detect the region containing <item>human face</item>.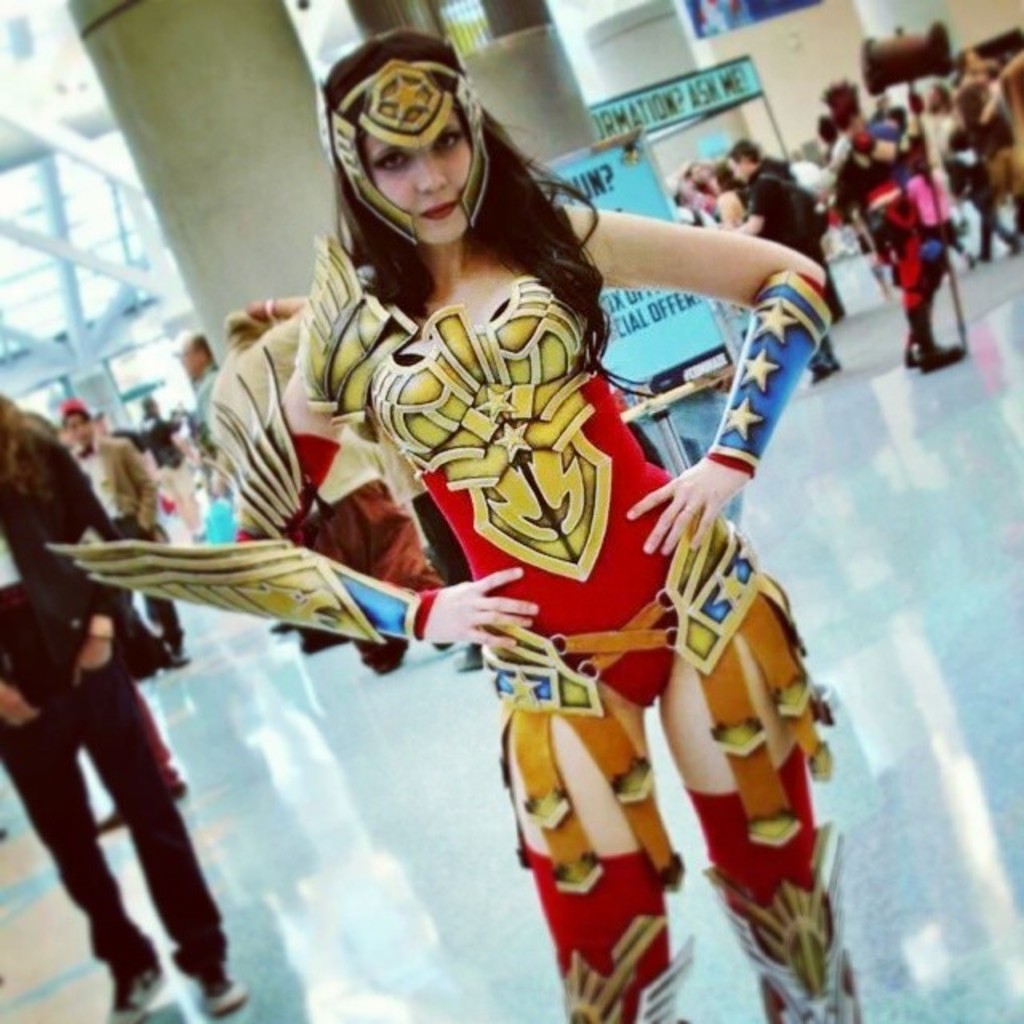
left=66, top=410, right=94, bottom=445.
